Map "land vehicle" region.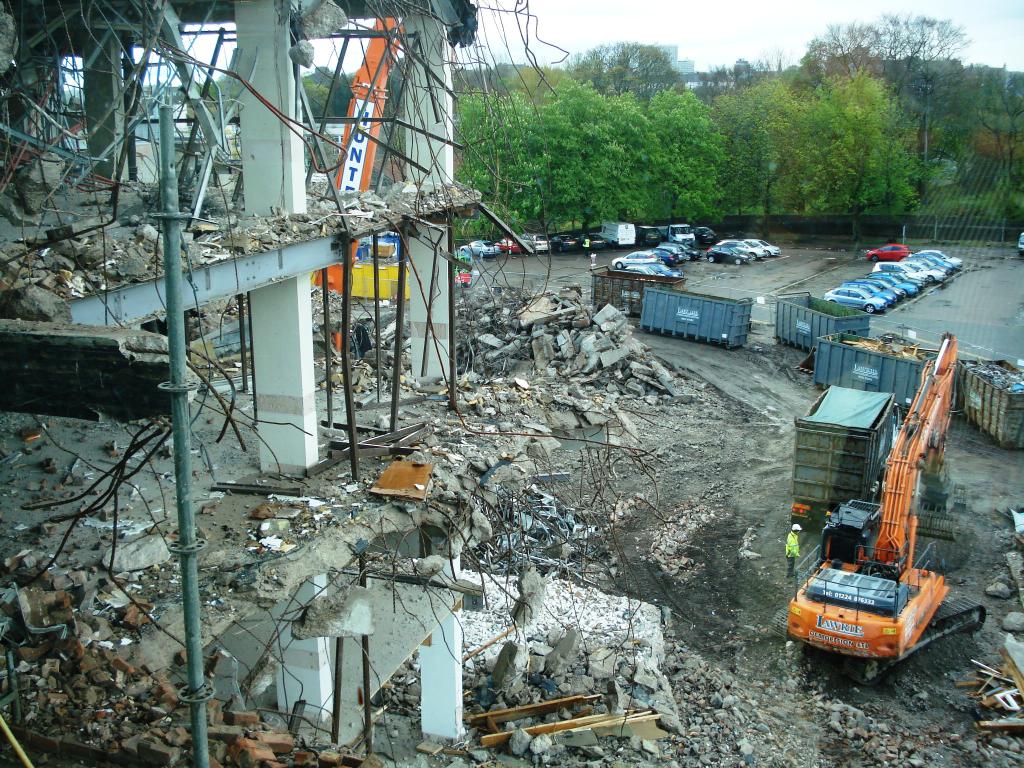
Mapped to bbox=[908, 247, 963, 269].
